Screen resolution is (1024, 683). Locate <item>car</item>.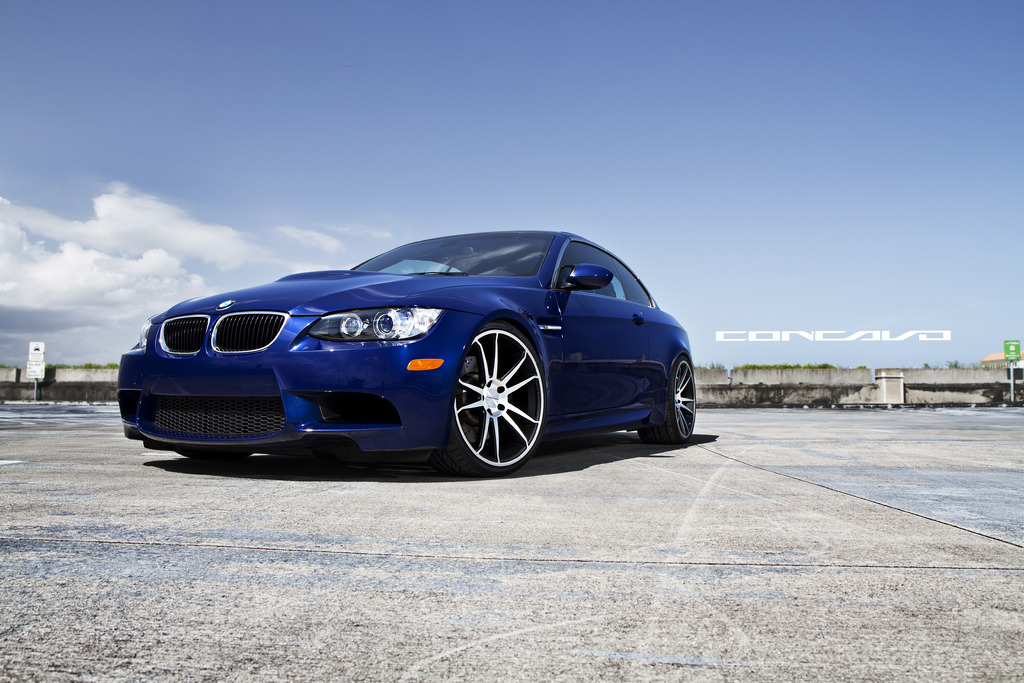
locate(113, 221, 707, 477).
